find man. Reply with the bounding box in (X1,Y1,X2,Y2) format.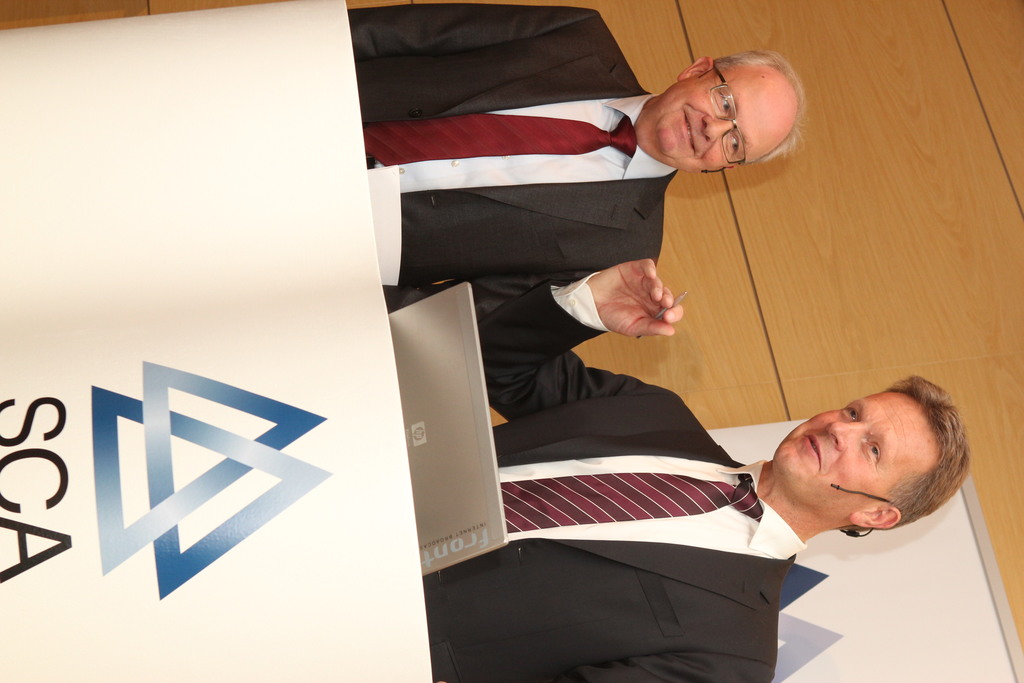
(345,0,808,334).
